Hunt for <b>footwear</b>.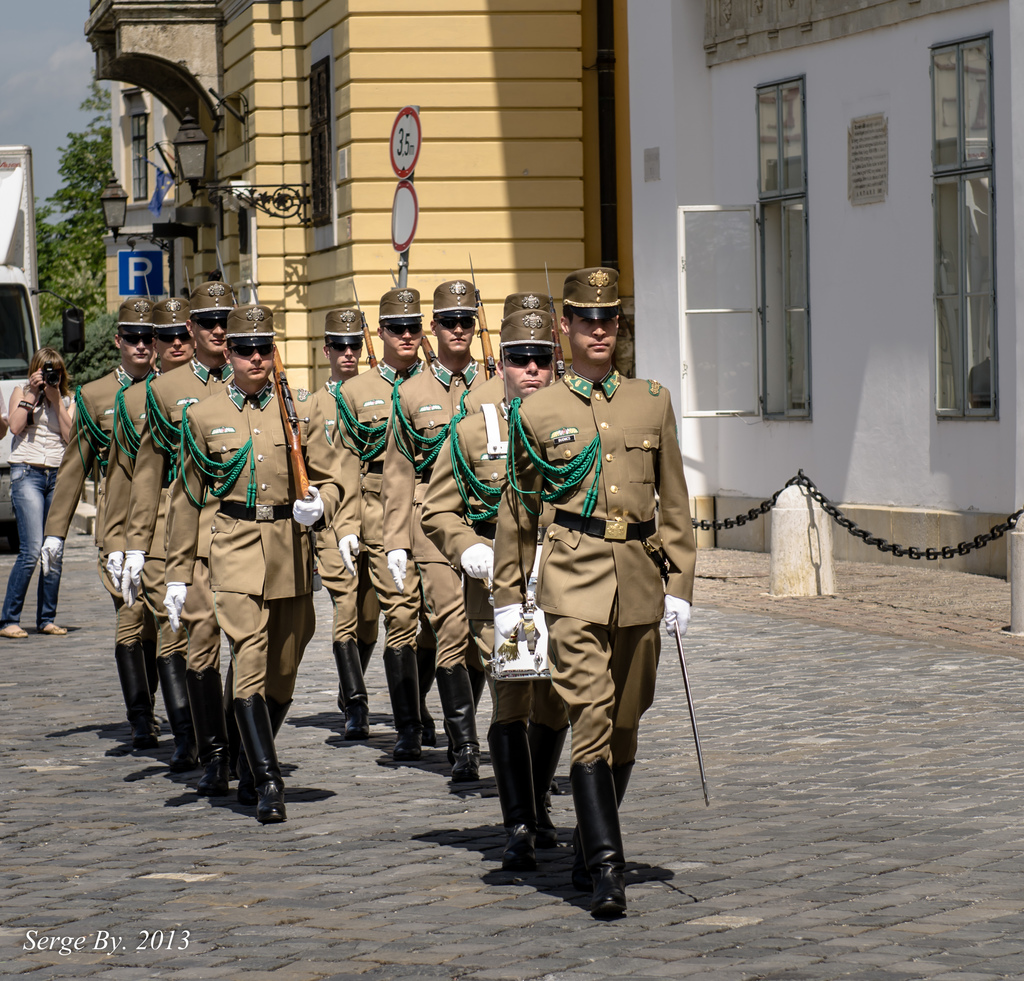
Hunted down at <region>331, 642, 368, 739</region>.
